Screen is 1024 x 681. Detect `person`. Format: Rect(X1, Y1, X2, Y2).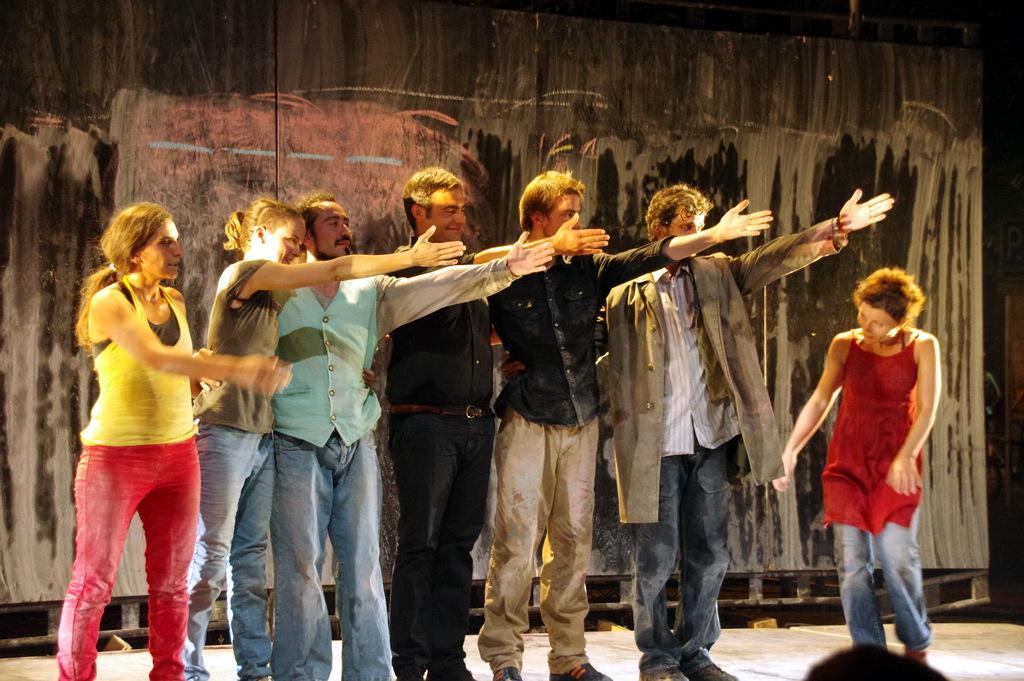
Rect(489, 166, 774, 680).
